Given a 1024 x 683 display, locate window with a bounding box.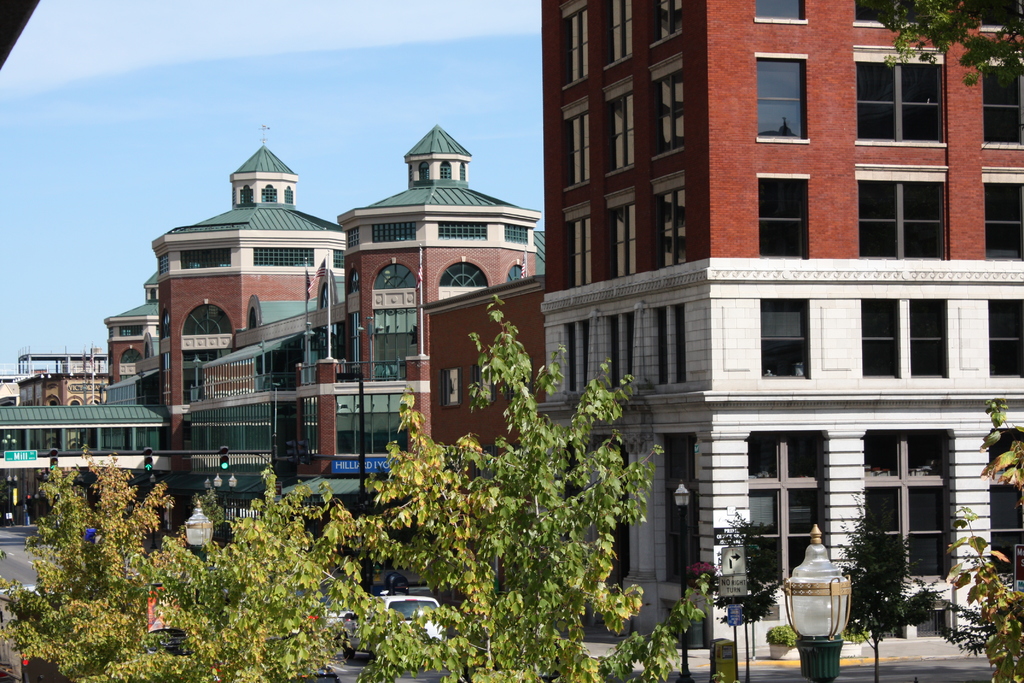
Located: l=852, t=63, r=892, b=143.
